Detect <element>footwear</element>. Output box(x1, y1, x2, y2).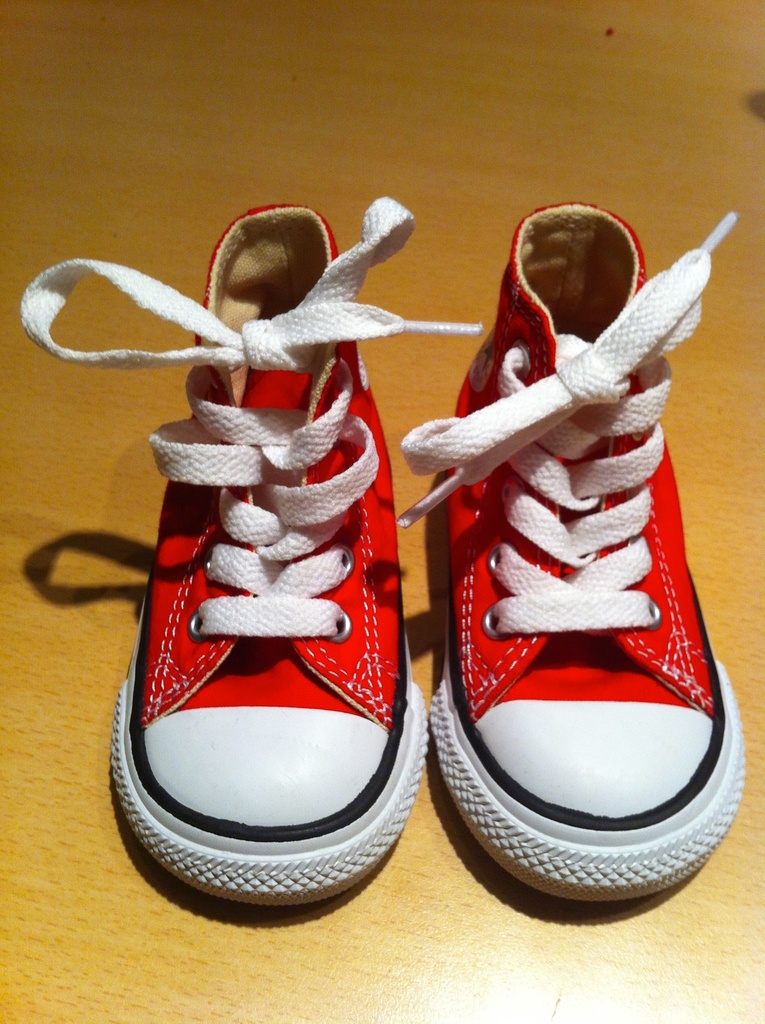
box(428, 200, 740, 914).
